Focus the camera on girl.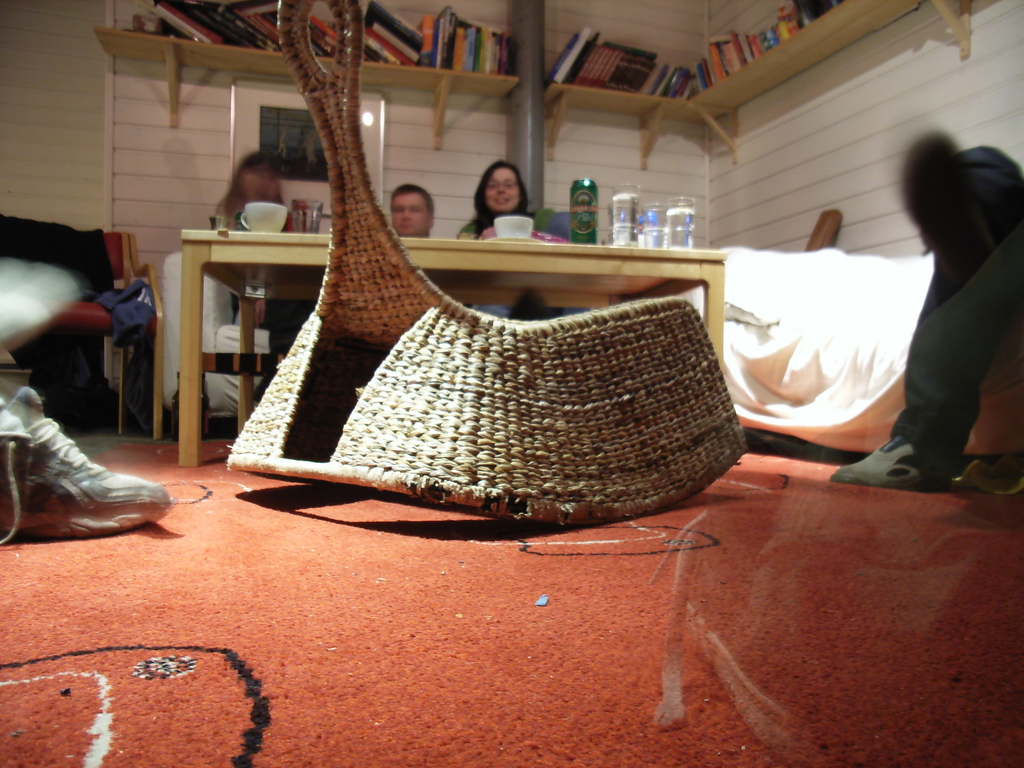
Focus region: 455:164:566:247.
